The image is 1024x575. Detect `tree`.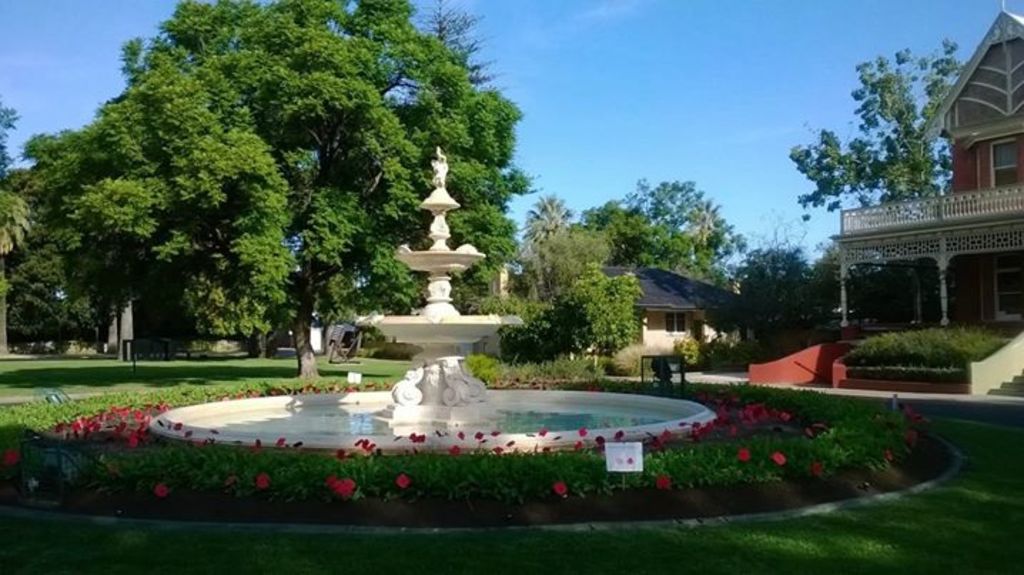
Detection: l=780, t=33, r=963, b=221.
